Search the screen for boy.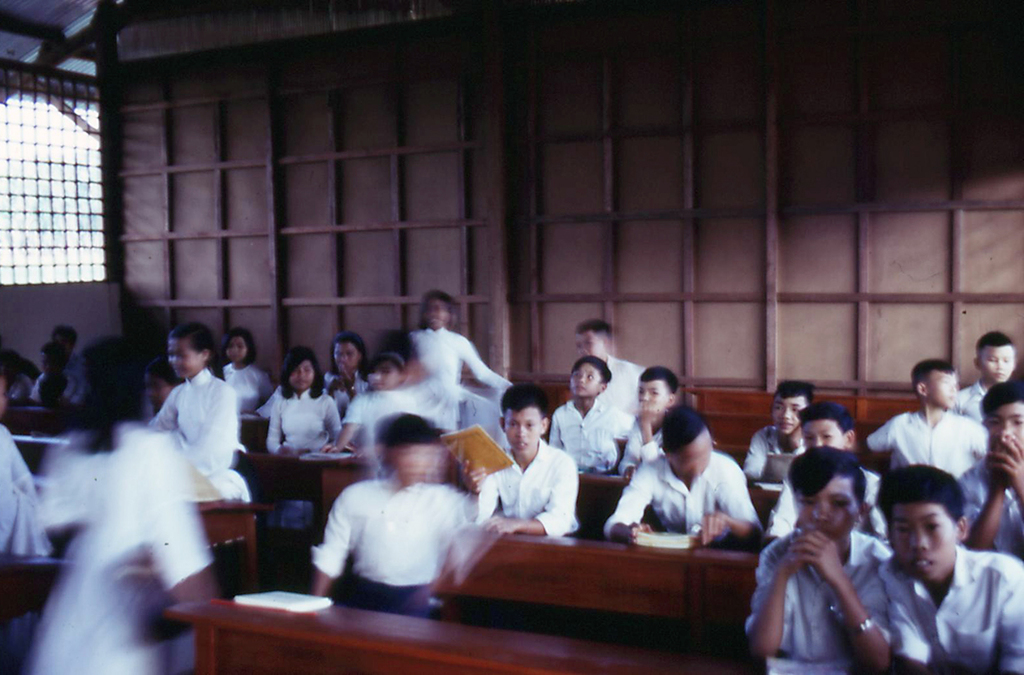
Found at (x1=53, y1=321, x2=82, y2=385).
